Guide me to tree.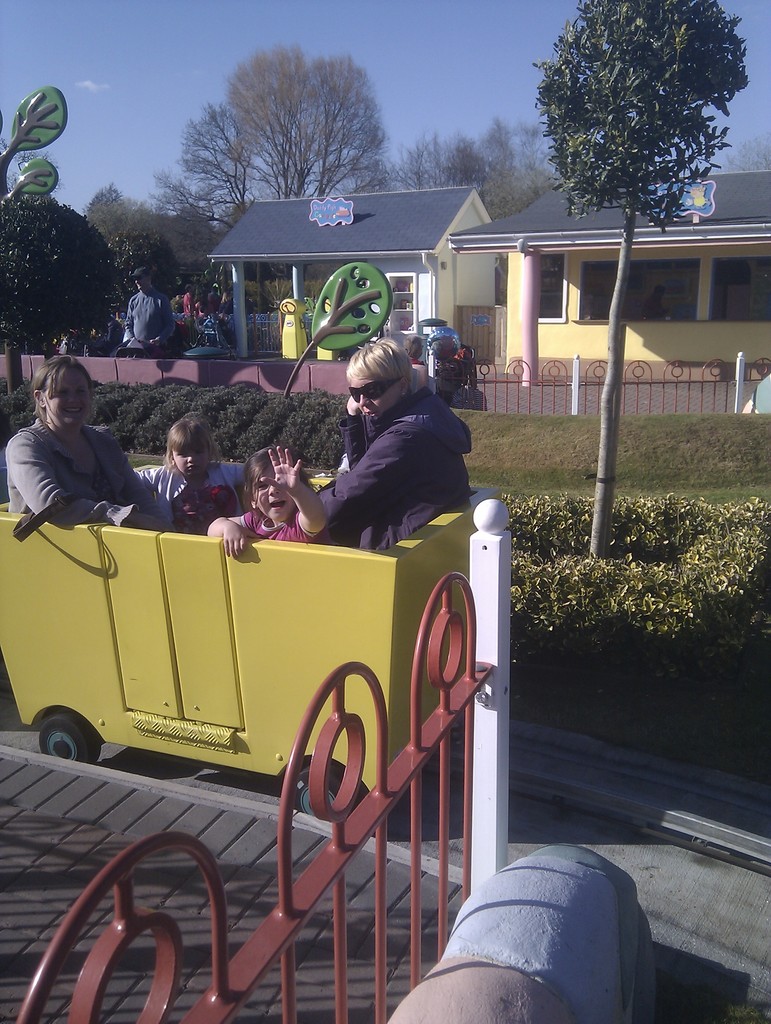
Guidance: detection(398, 115, 558, 220).
